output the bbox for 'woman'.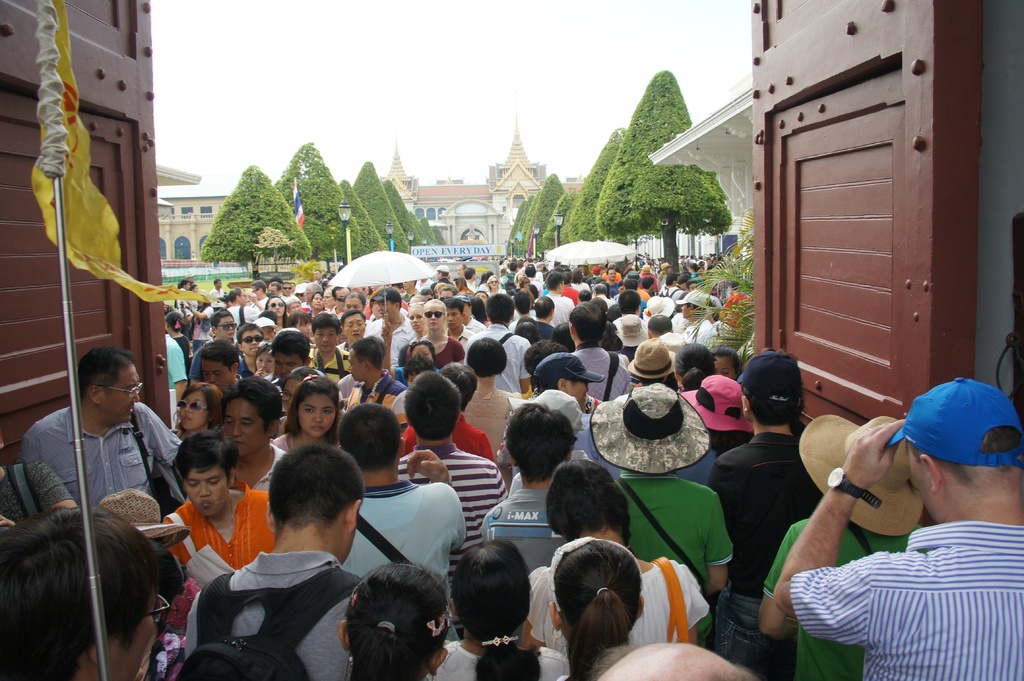
[550,540,646,680].
